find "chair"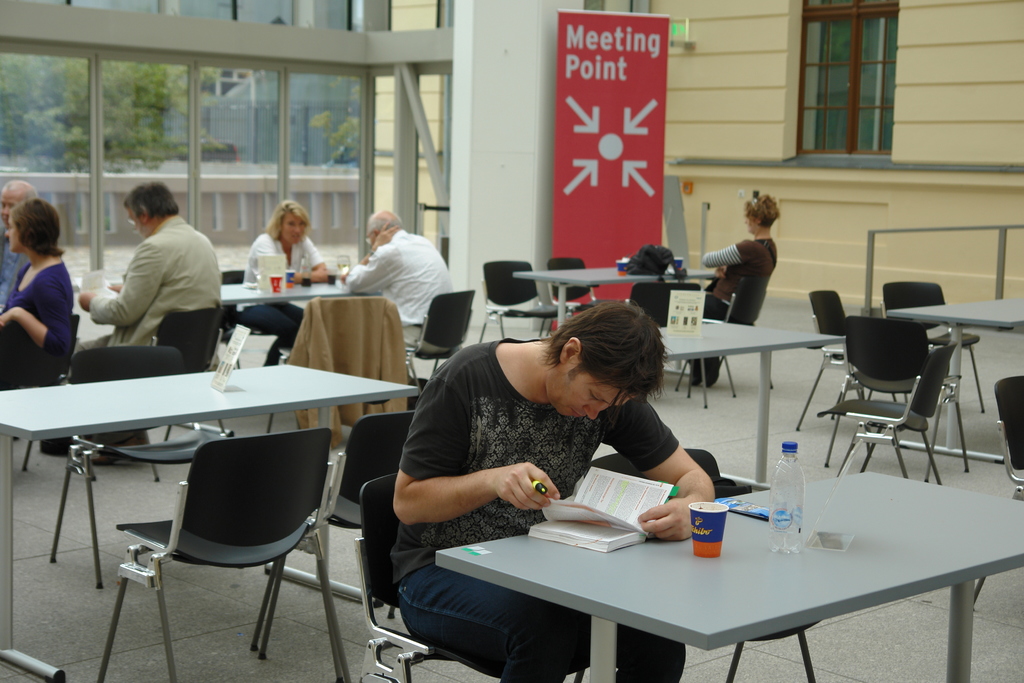
220 266 287 366
